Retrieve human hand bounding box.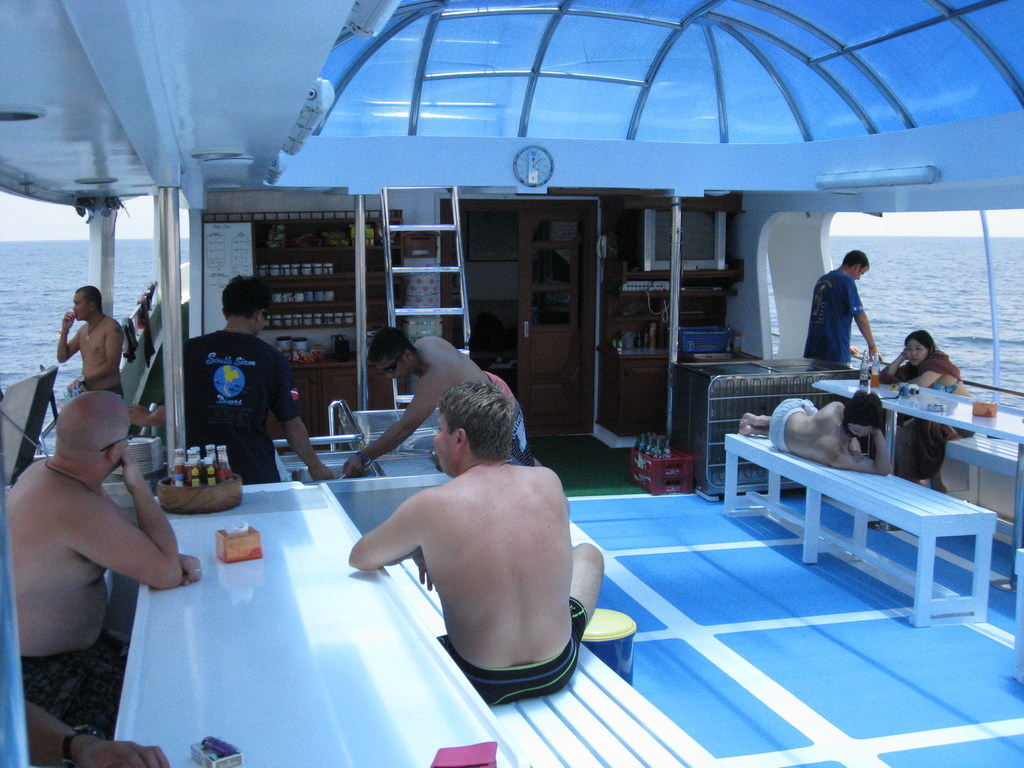
Bounding box: select_region(307, 465, 335, 483).
